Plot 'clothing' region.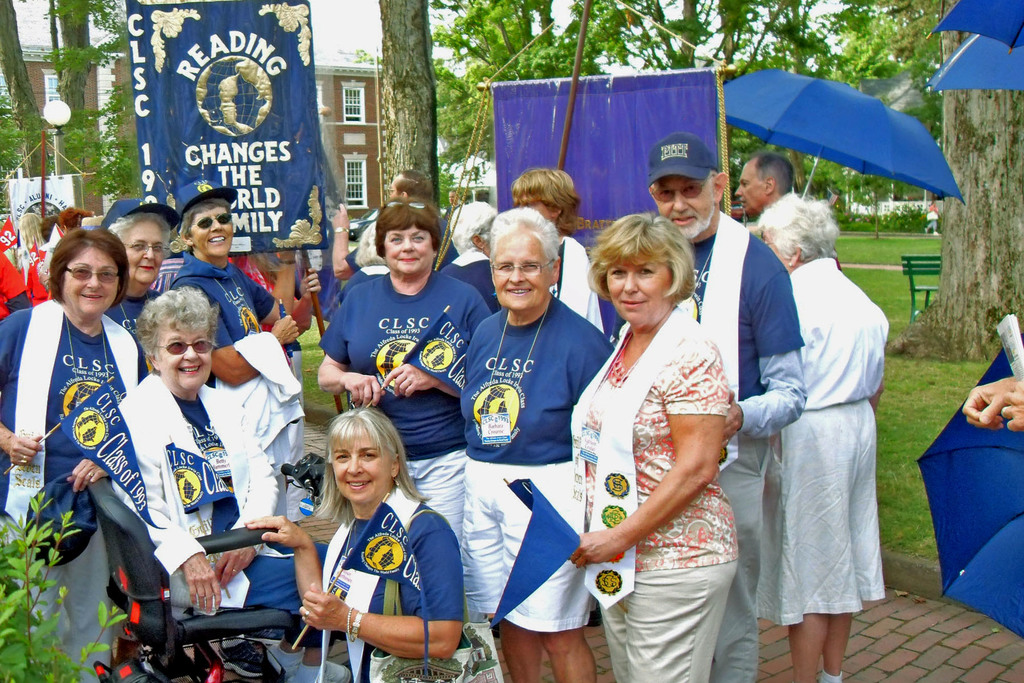
Plotted at bbox=(205, 388, 276, 509).
